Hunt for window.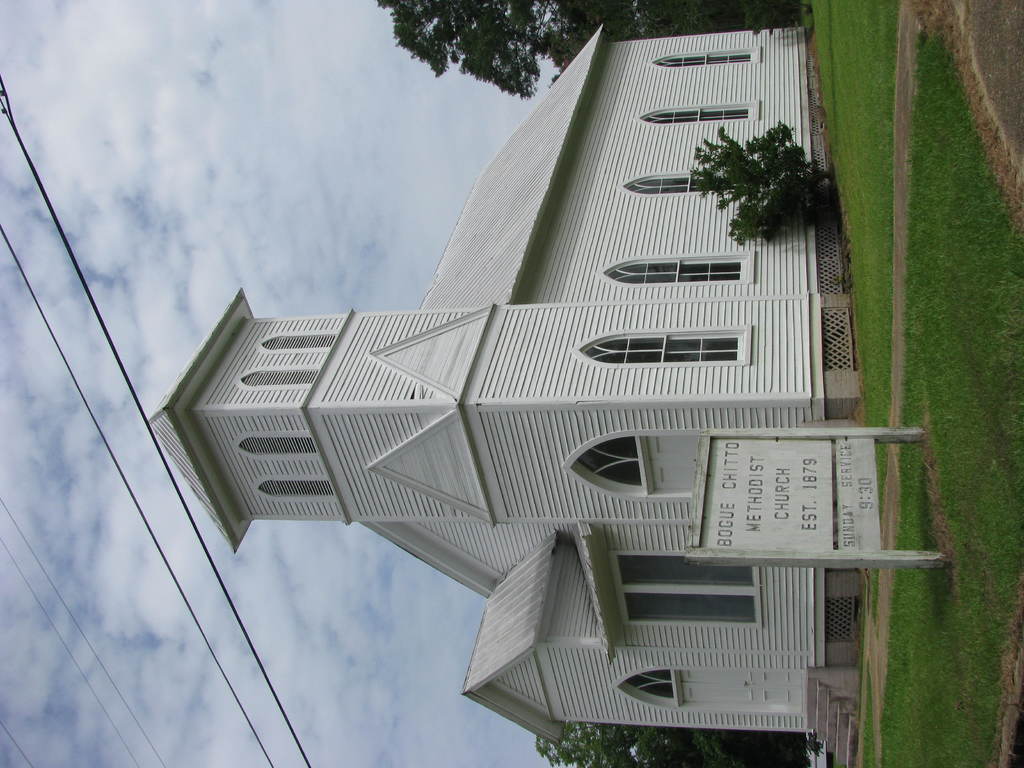
Hunted down at <bbox>655, 49, 767, 68</bbox>.
